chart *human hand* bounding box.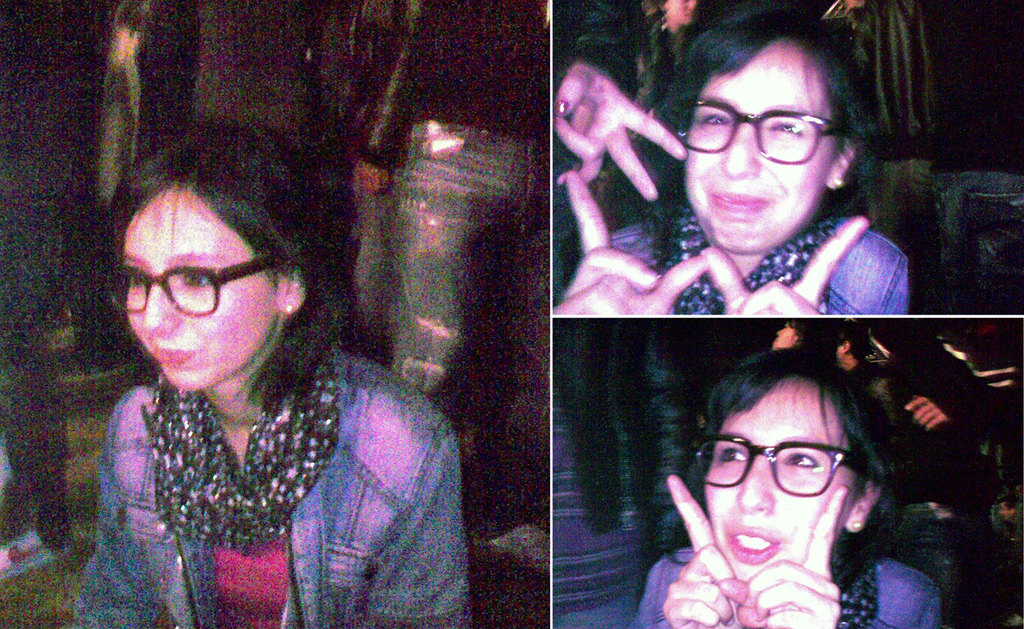
Charted: 742 486 842 628.
